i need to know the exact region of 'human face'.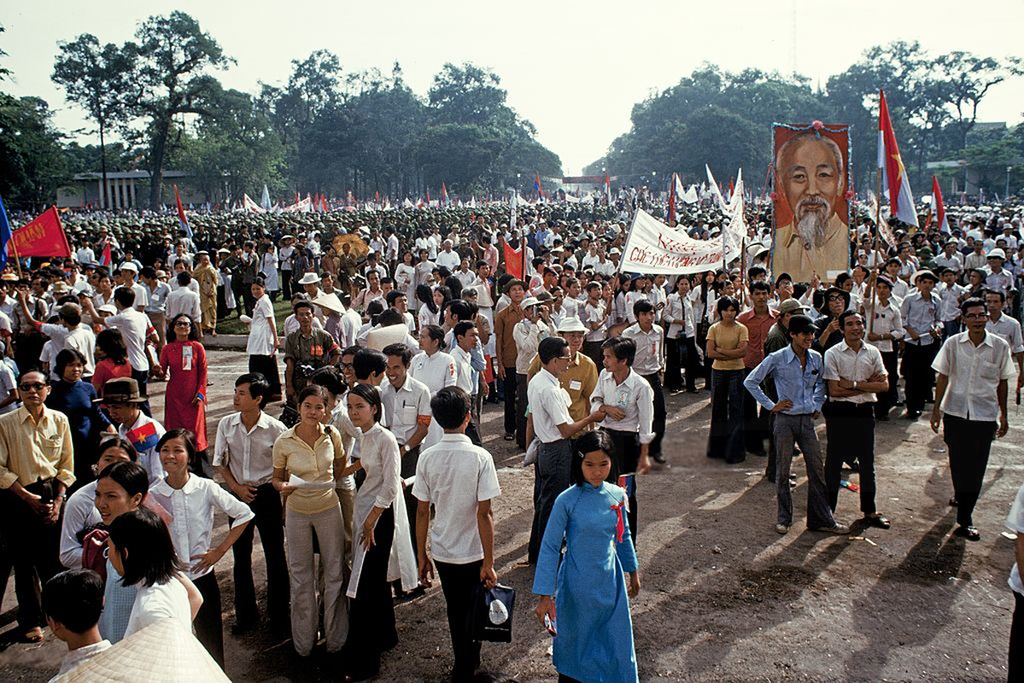
Region: x1=17 y1=371 x2=42 y2=407.
